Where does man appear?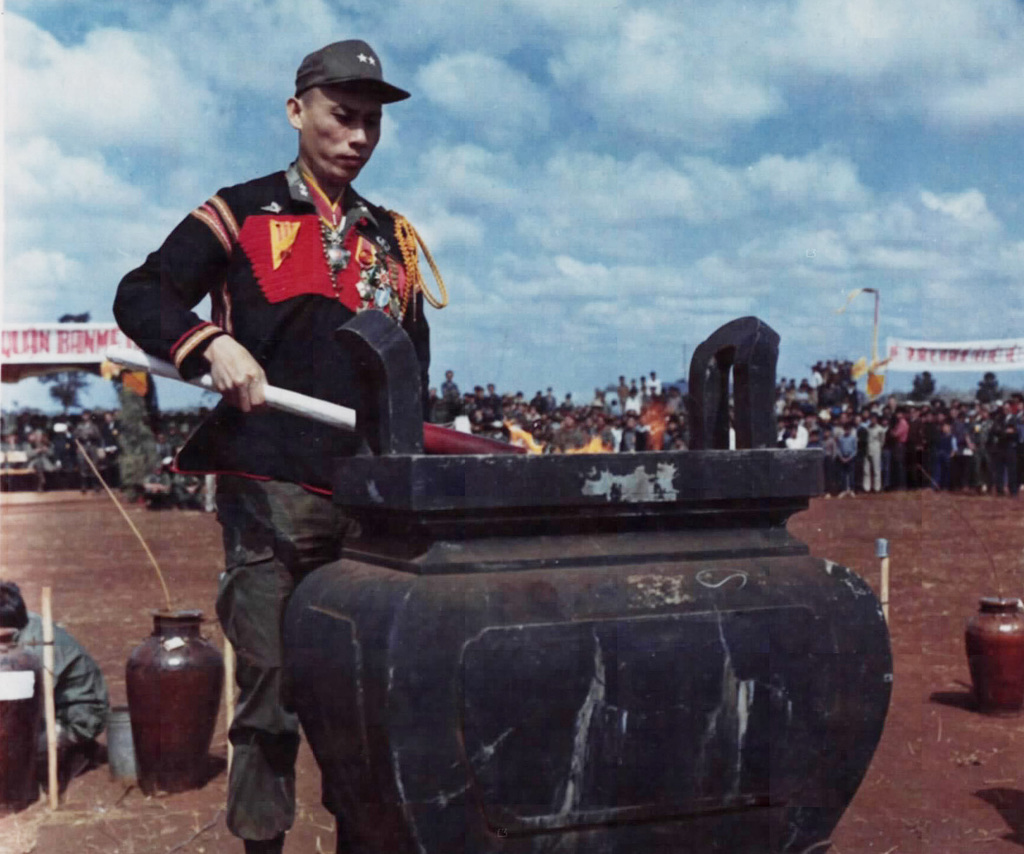
Appears at region(0, 574, 109, 783).
